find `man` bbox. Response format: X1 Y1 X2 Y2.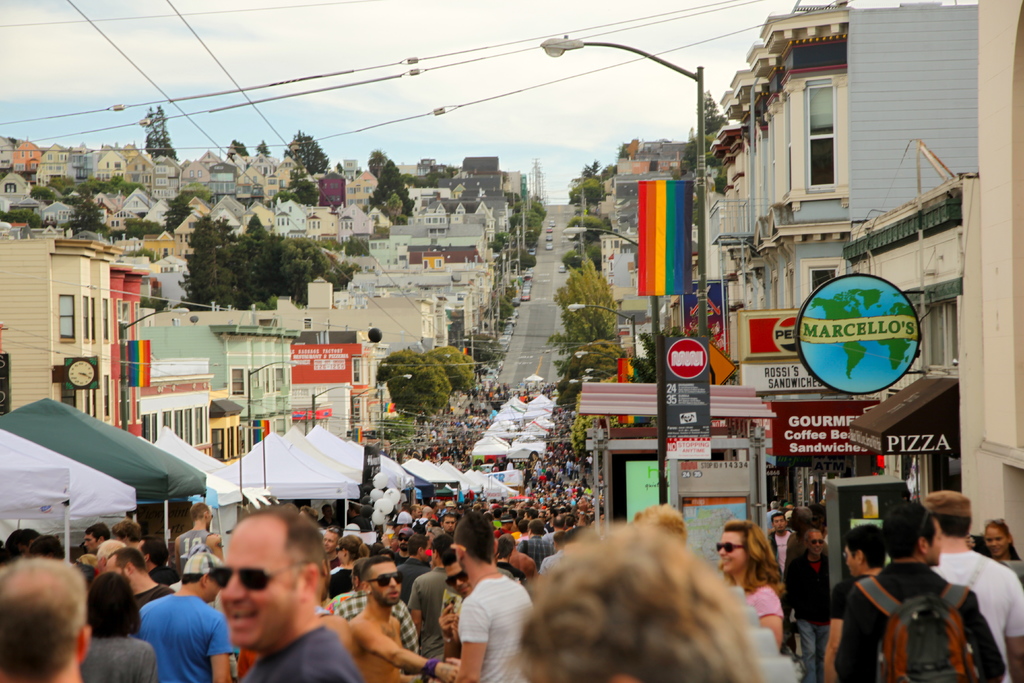
505 519 763 682.
